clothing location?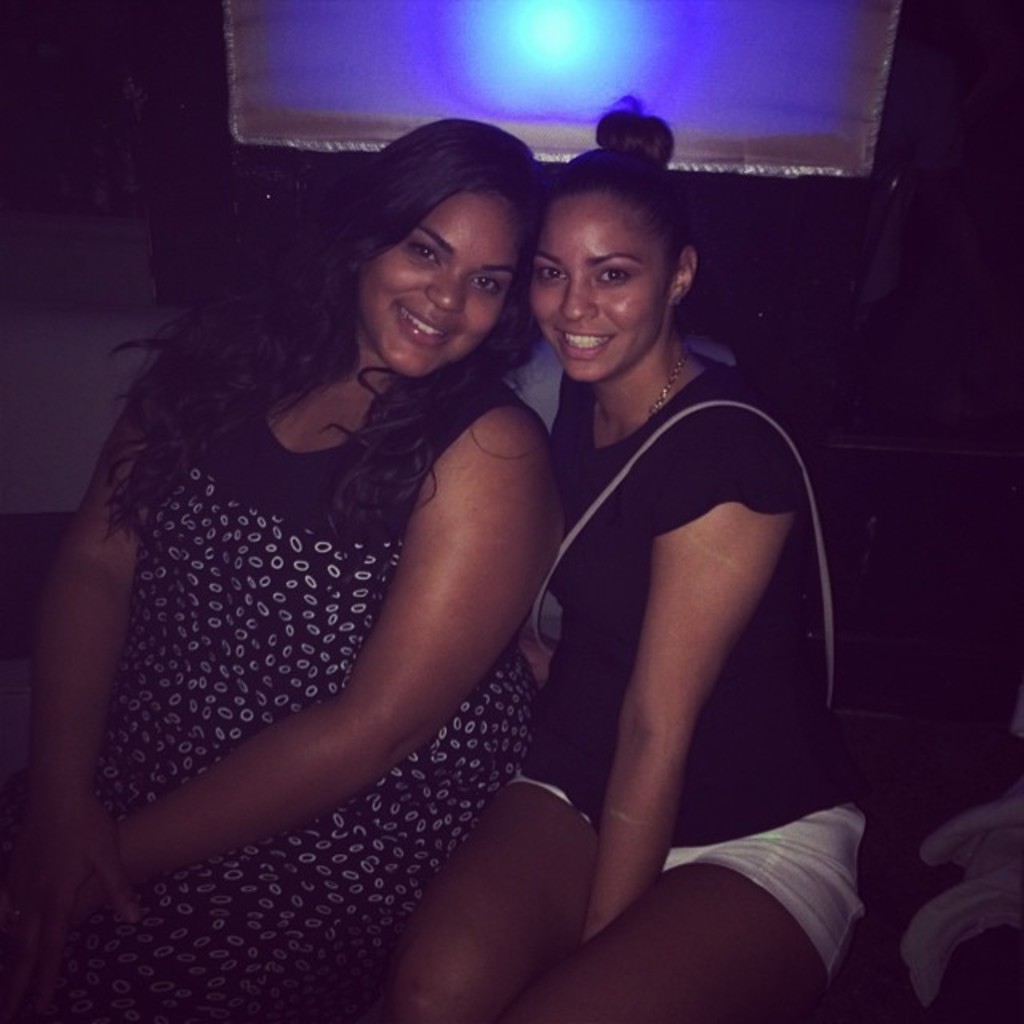
<bbox>46, 283, 534, 1022</bbox>
